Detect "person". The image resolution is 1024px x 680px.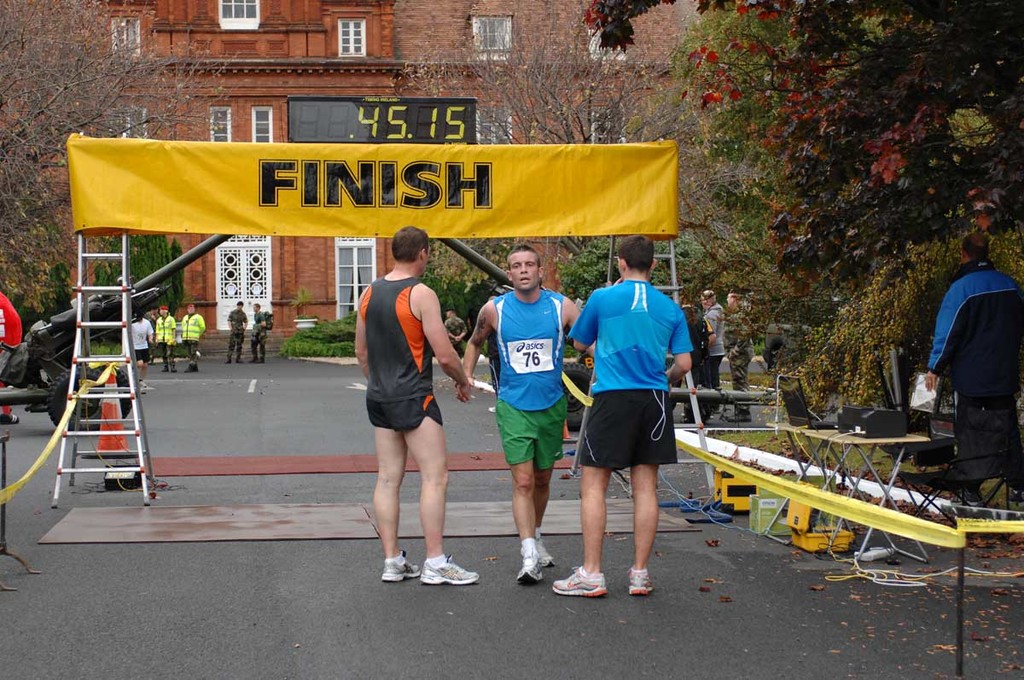
<box>458,241,596,572</box>.
